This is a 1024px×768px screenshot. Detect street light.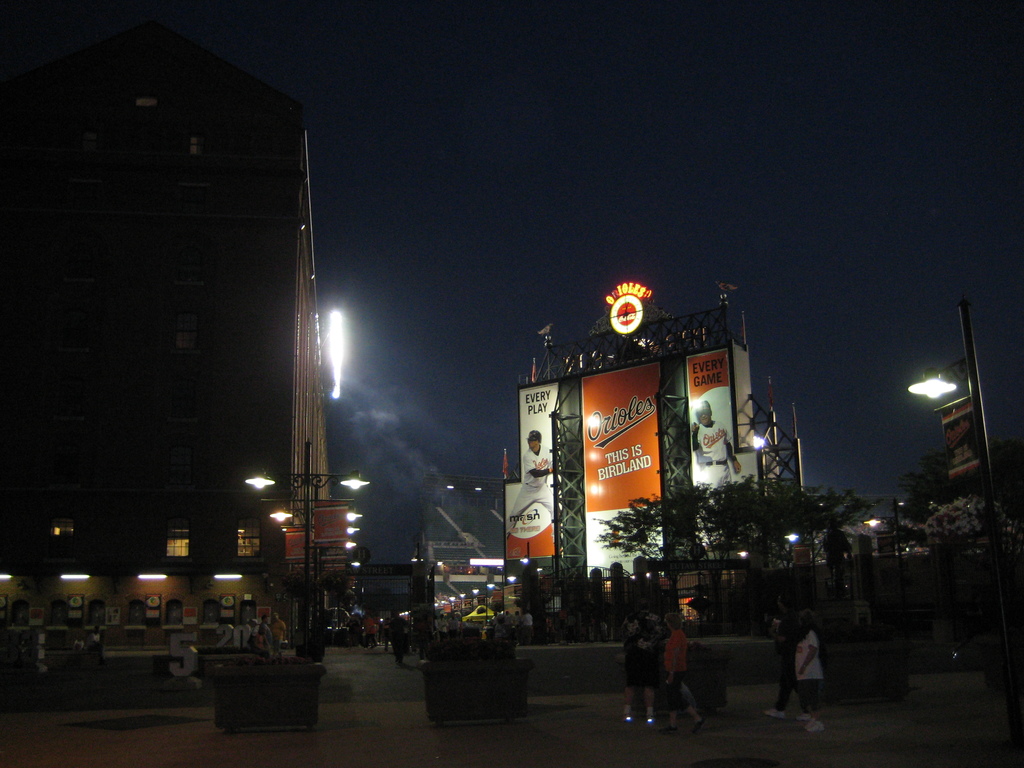
[left=460, top=594, right=467, bottom=623].
